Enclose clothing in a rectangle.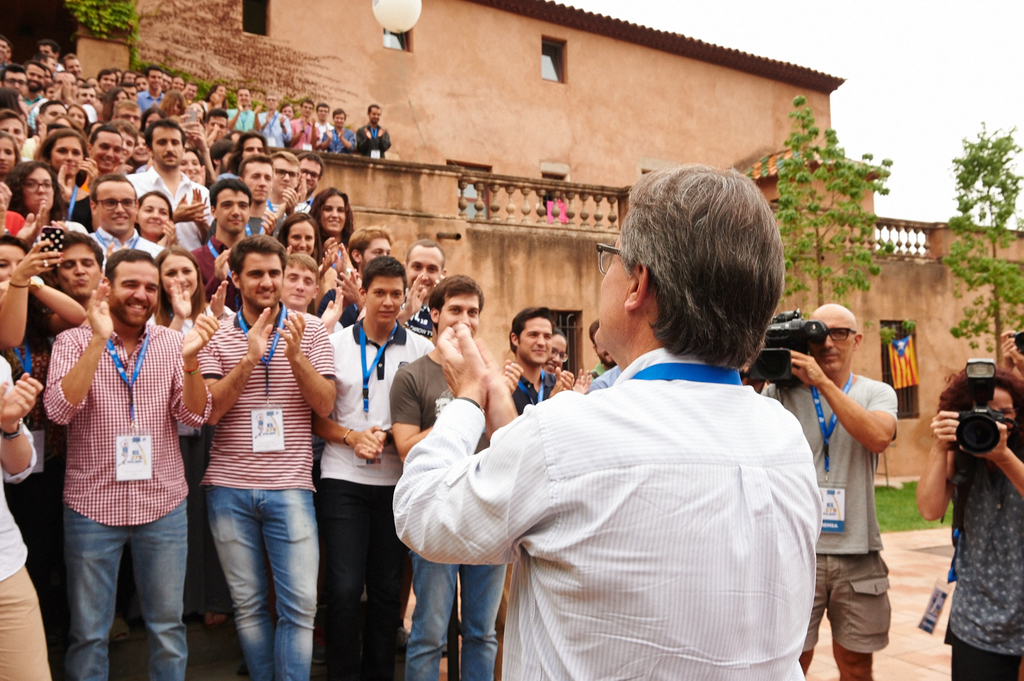
box=[749, 372, 898, 656].
